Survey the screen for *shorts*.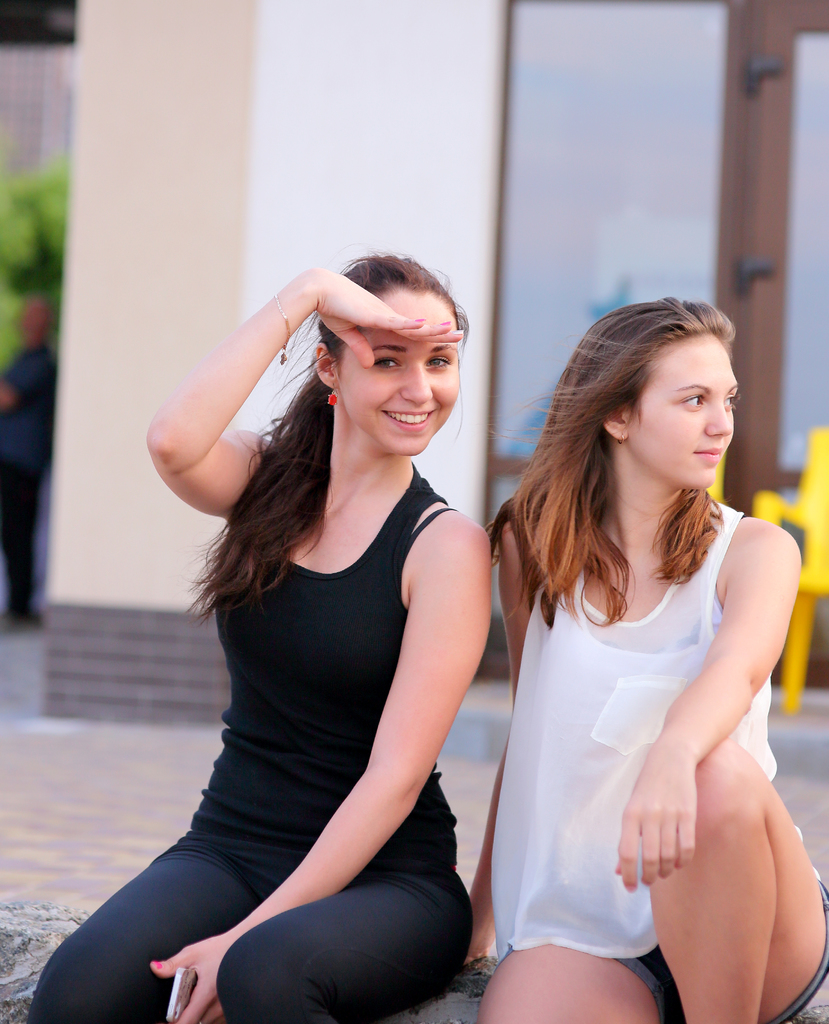
Survey found: [616, 872, 828, 1023].
